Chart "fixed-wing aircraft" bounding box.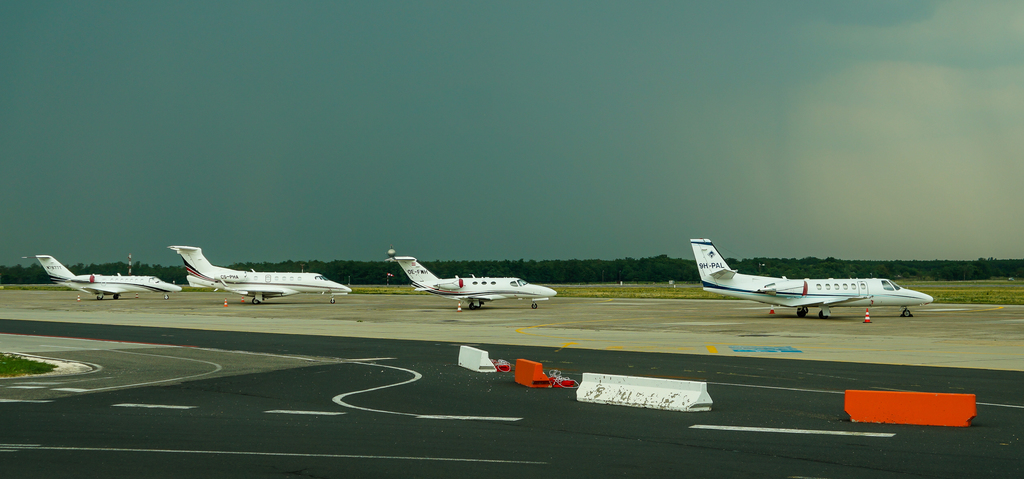
Charted: (x1=689, y1=241, x2=941, y2=321).
